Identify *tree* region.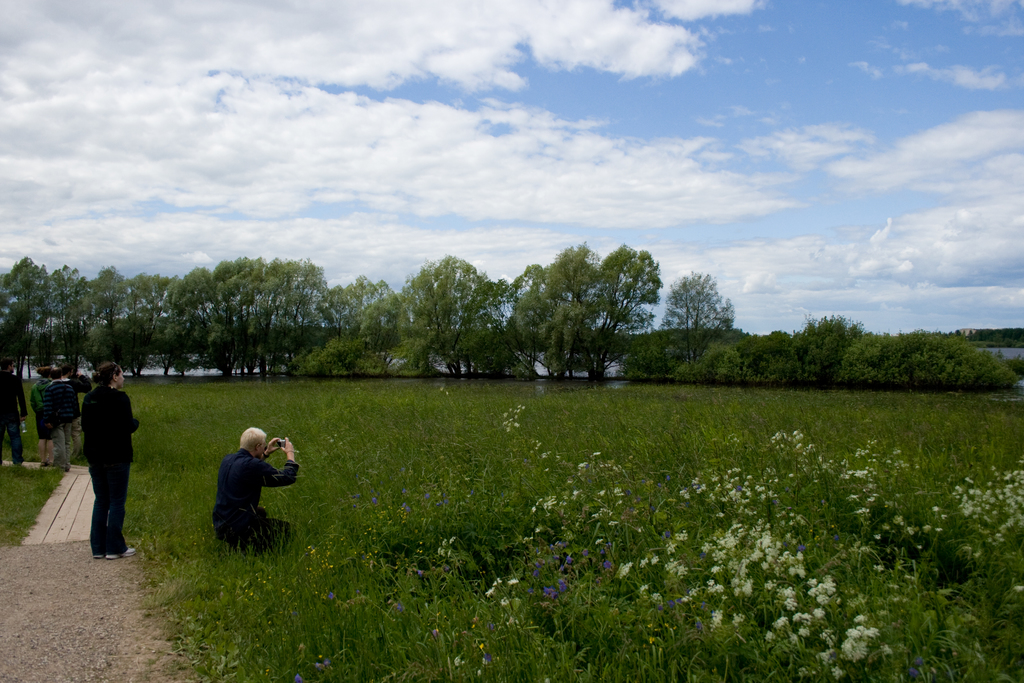
Region: x1=63, y1=268, x2=132, y2=383.
